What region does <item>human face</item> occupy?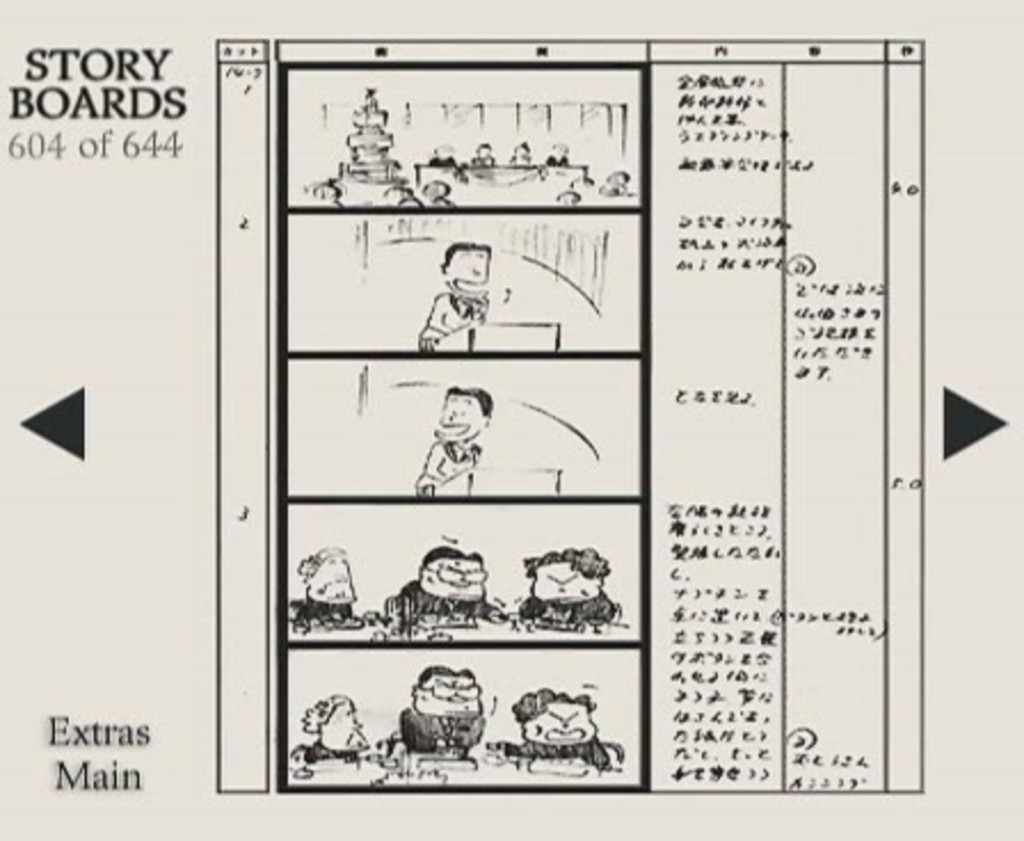
523:702:594:743.
